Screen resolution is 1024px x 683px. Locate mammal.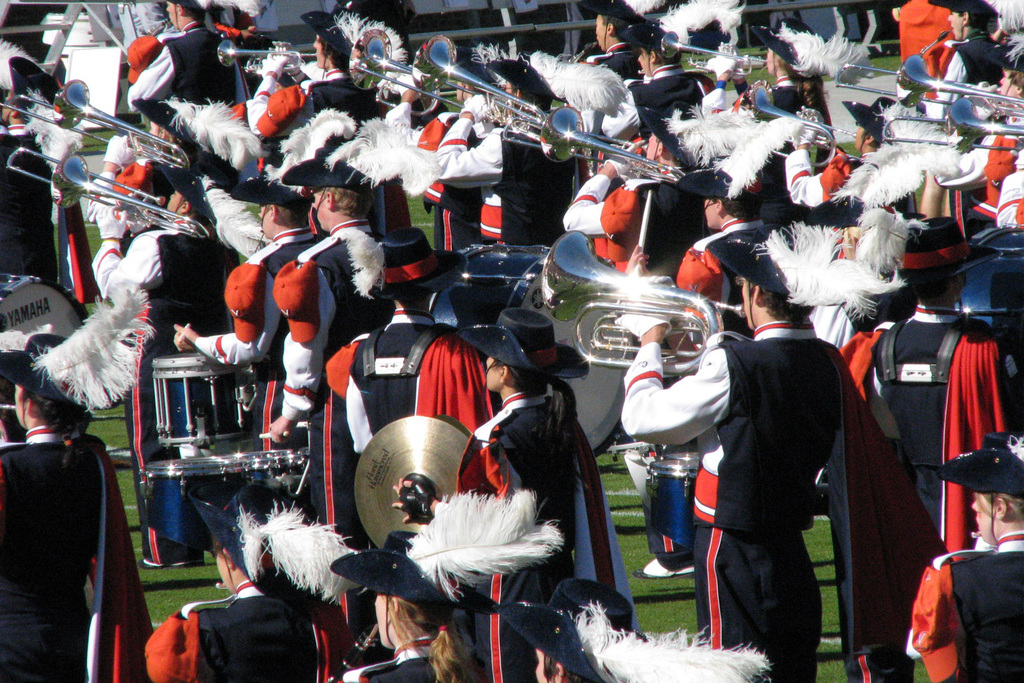
bbox=(612, 269, 870, 649).
